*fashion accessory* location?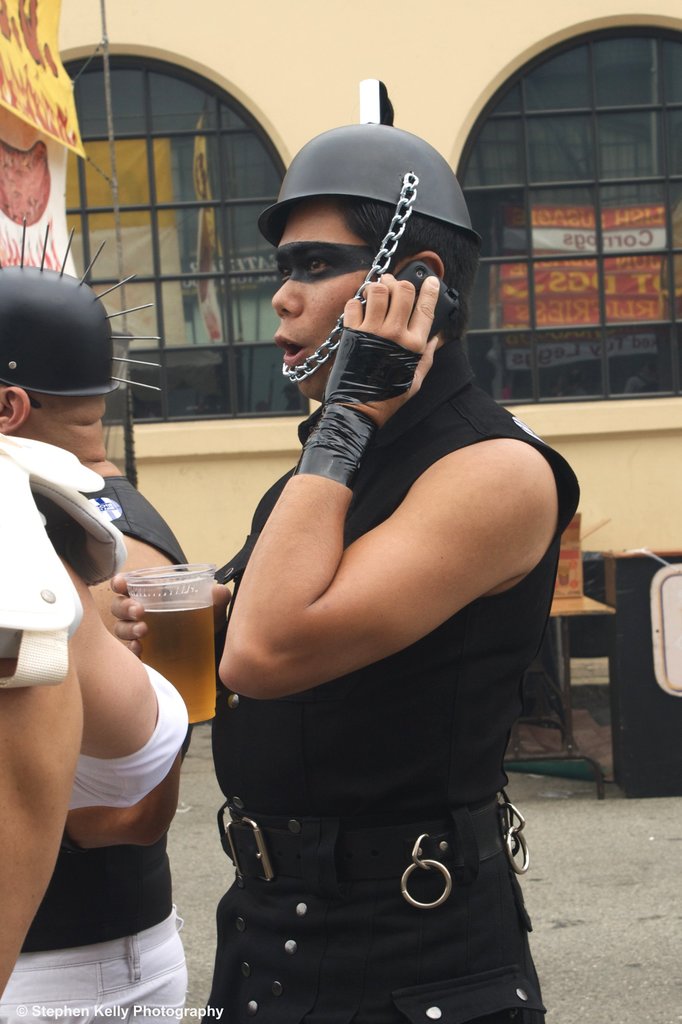
275/122/485/390
